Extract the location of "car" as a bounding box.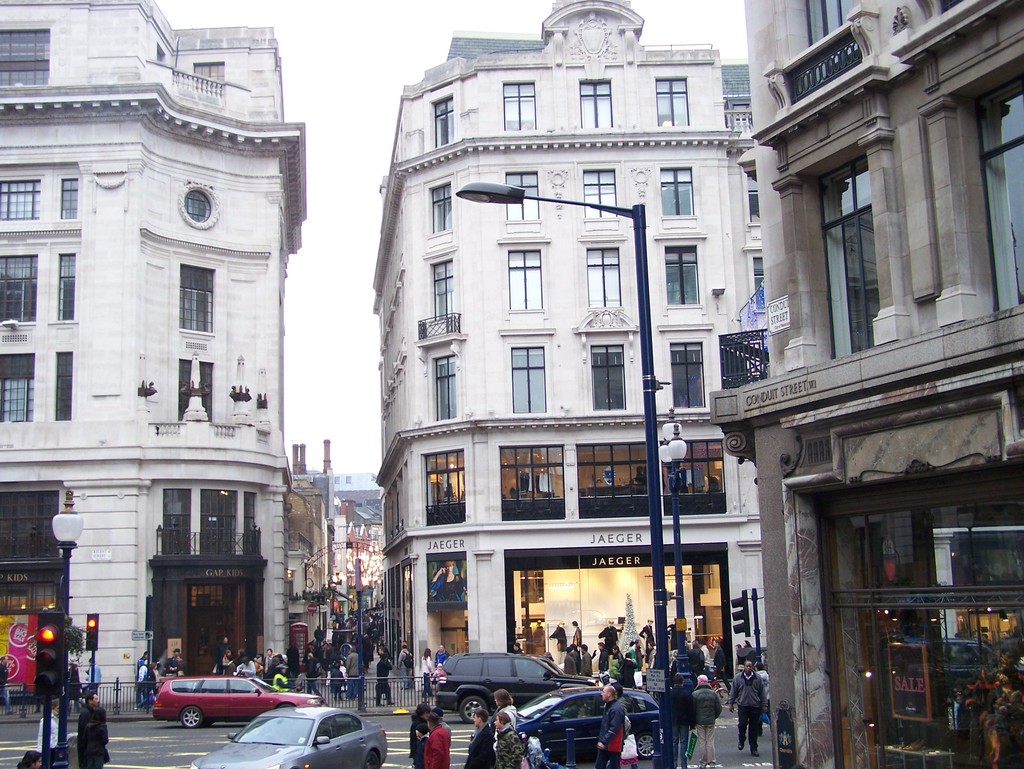
x1=150, y1=674, x2=327, y2=728.
